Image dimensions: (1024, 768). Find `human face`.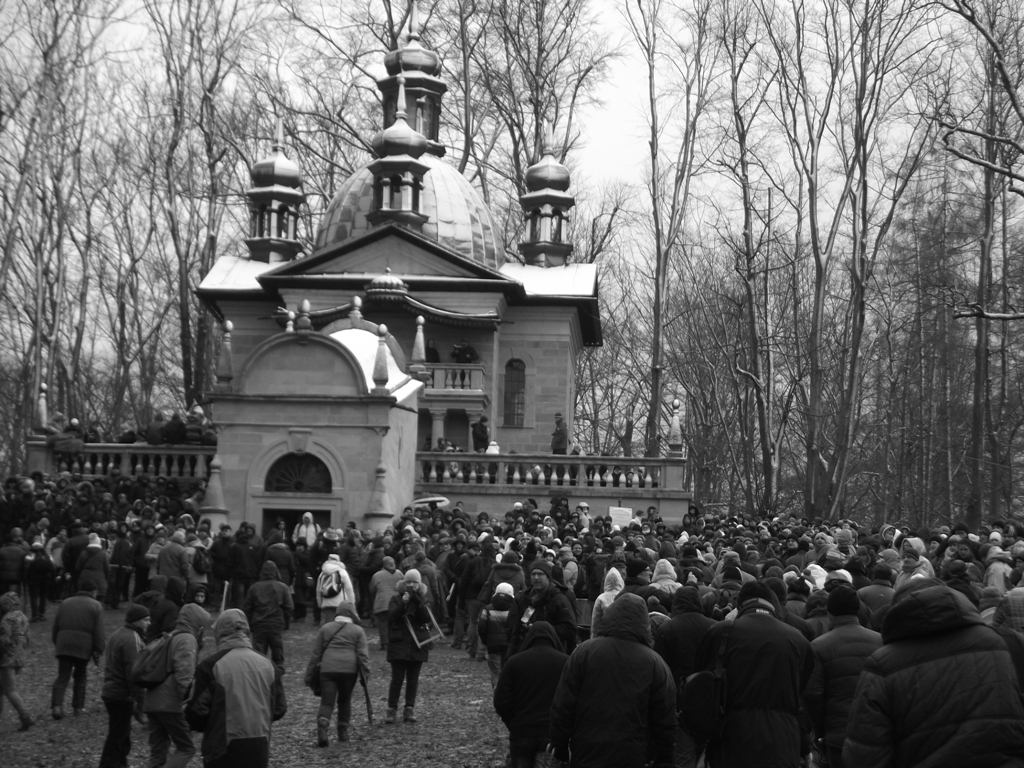
(19,538,23,539).
